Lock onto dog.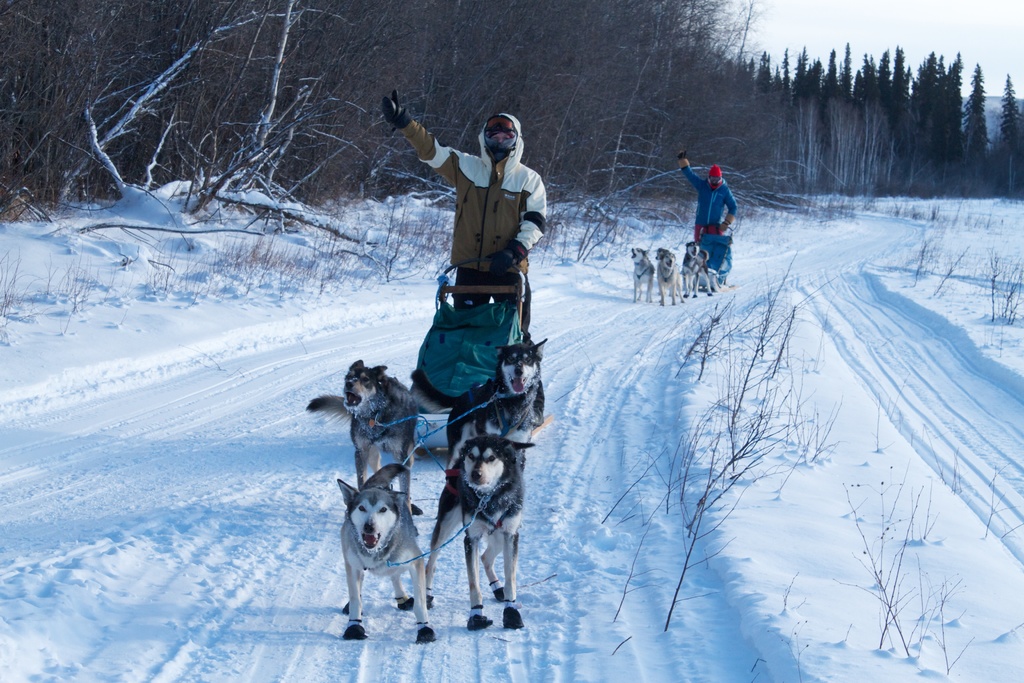
Locked: <bbox>425, 433, 539, 630</bbox>.
